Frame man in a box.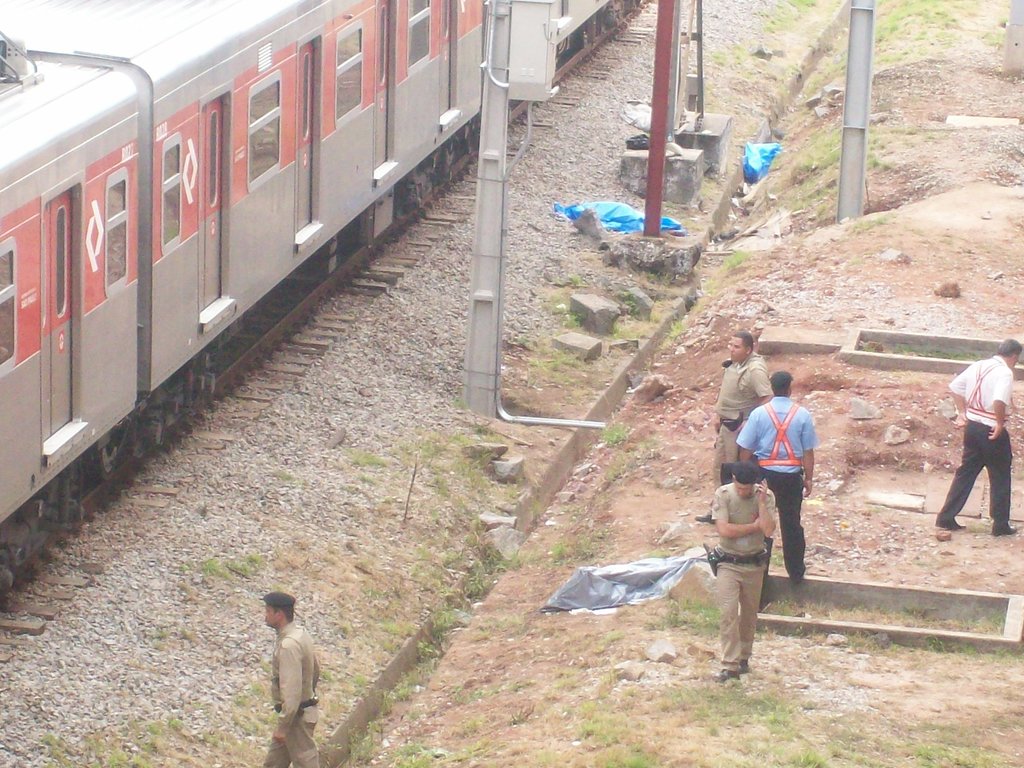
pyautogui.locateOnScreen(942, 339, 1022, 566).
